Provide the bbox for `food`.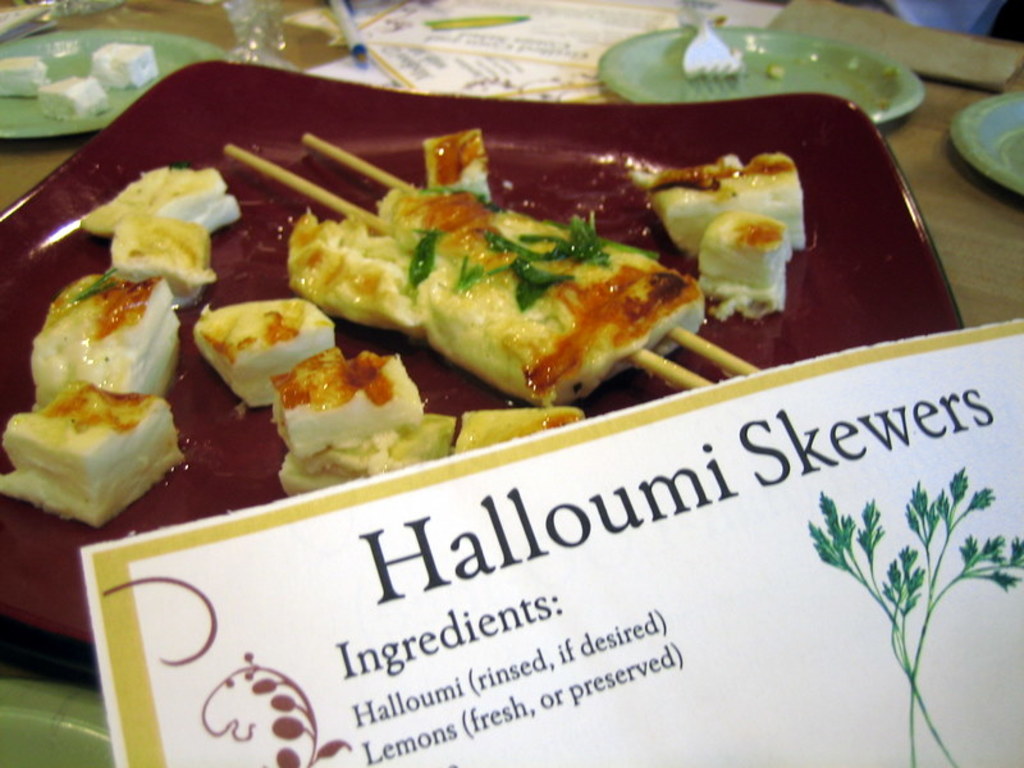
419/129/494/204.
